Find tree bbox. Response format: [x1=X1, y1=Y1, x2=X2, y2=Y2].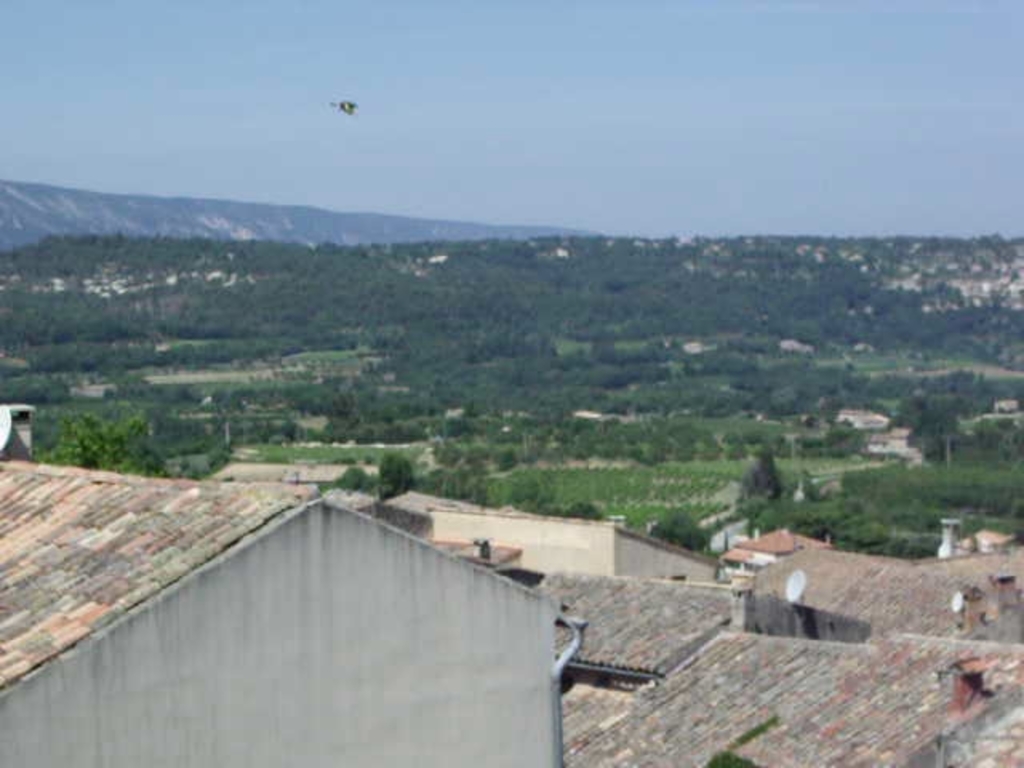
[x1=747, y1=440, x2=779, y2=498].
